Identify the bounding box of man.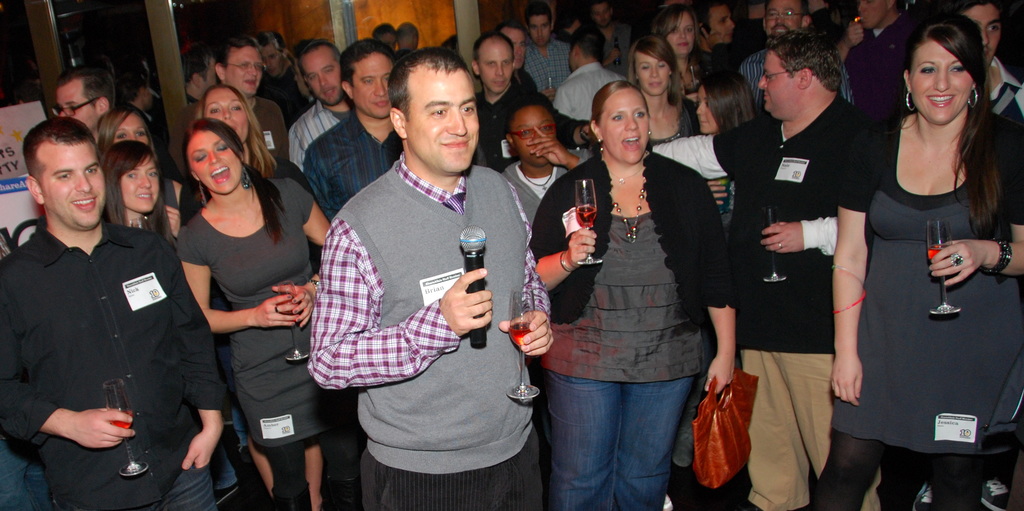
[left=954, top=0, right=1023, bottom=128].
